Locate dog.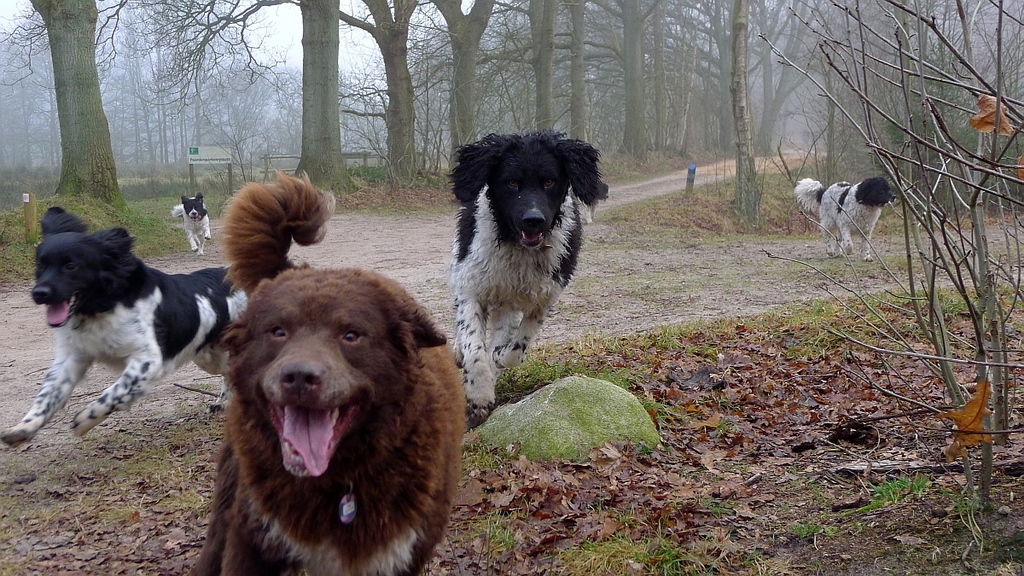
Bounding box: (left=450, top=131, right=599, bottom=424).
